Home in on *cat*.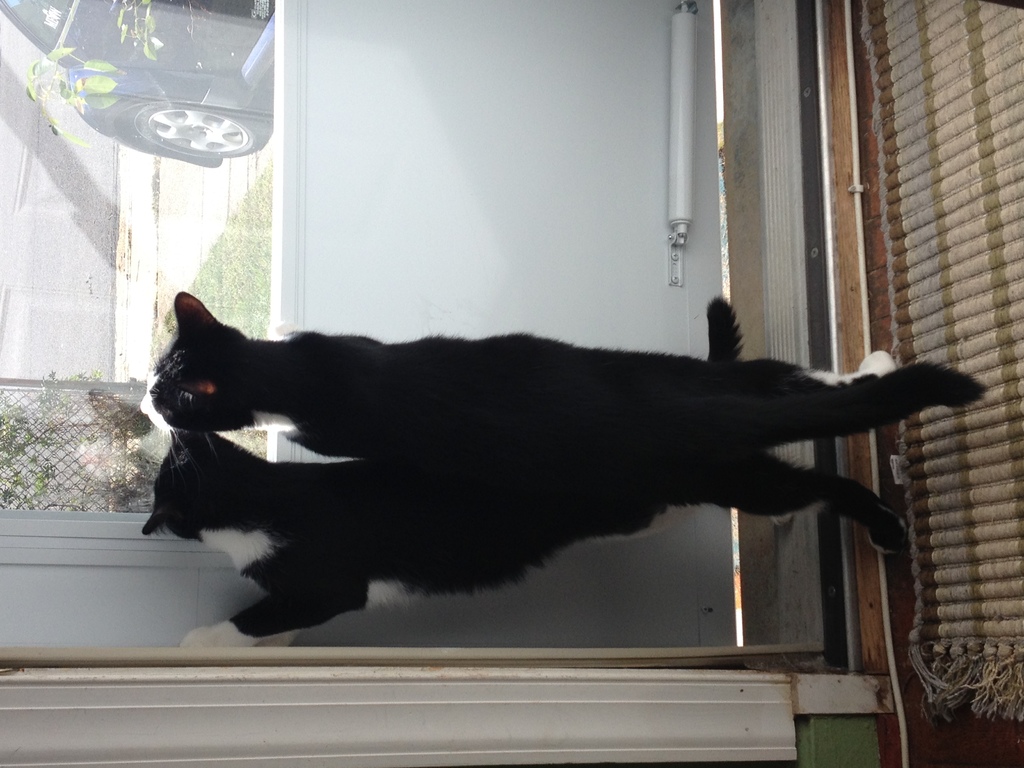
Homed in at 134 286 794 525.
